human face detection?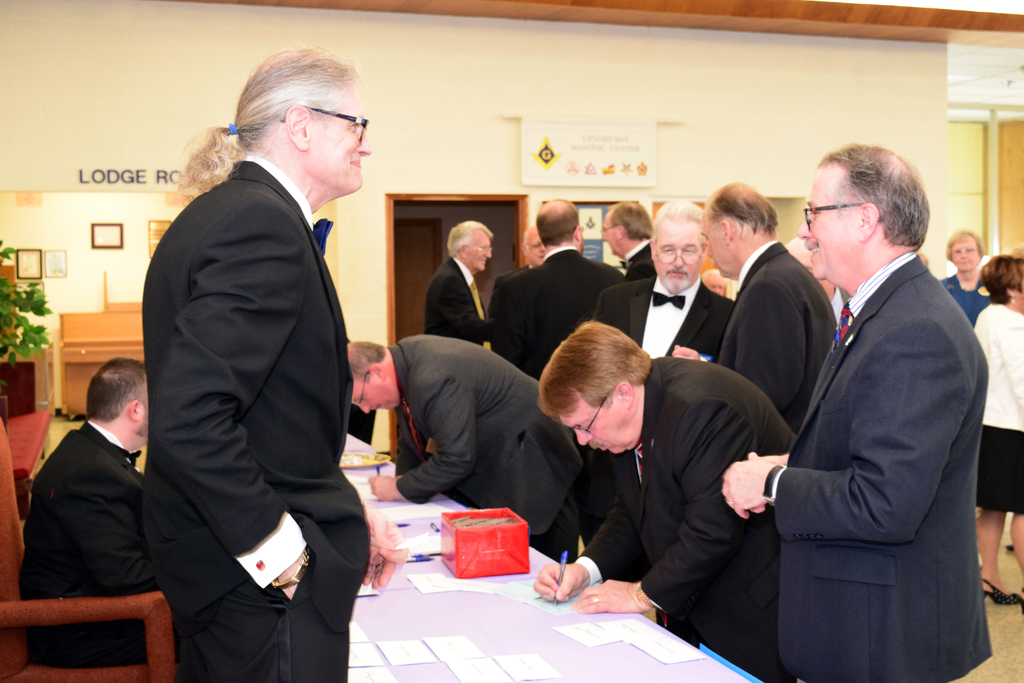
detection(349, 379, 399, 417)
